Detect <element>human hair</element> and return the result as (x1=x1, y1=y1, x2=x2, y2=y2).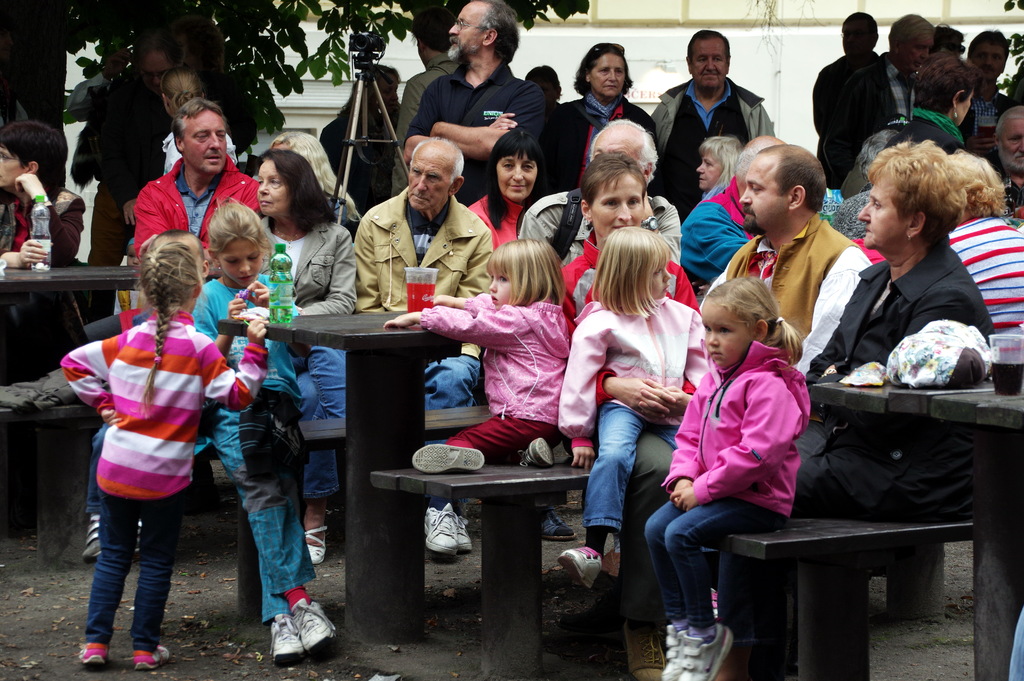
(x1=888, y1=13, x2=935, y2=53).
